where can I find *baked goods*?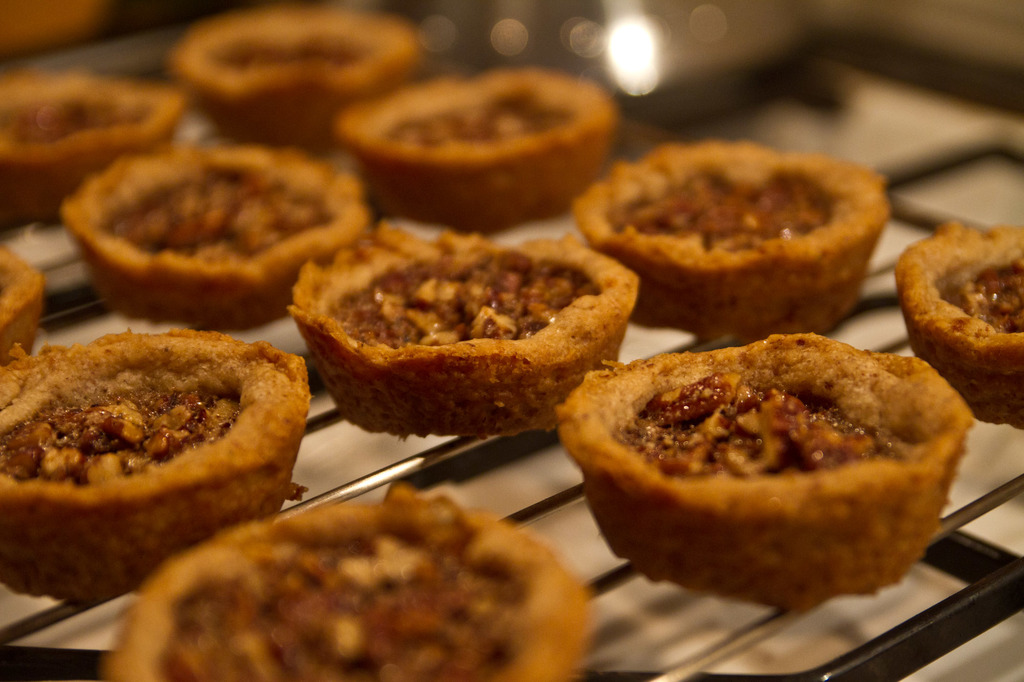
You can find it at <bbox>894, 219, 1023, 430</bbox>.
